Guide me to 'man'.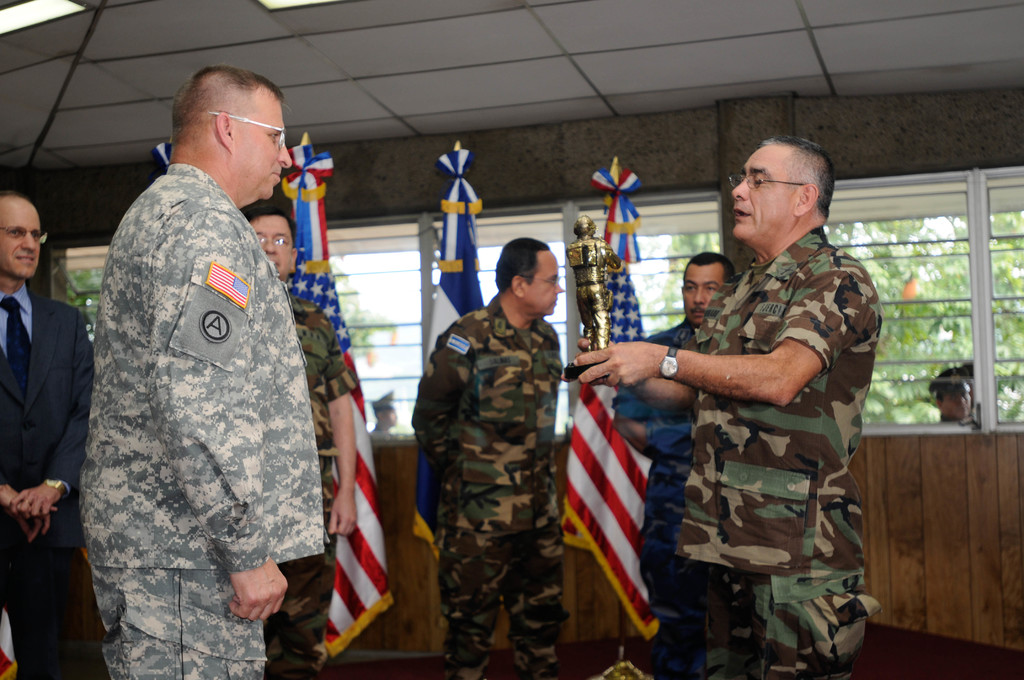
Guidance: [x1=404, y1=234, x2=566, y2=677].
